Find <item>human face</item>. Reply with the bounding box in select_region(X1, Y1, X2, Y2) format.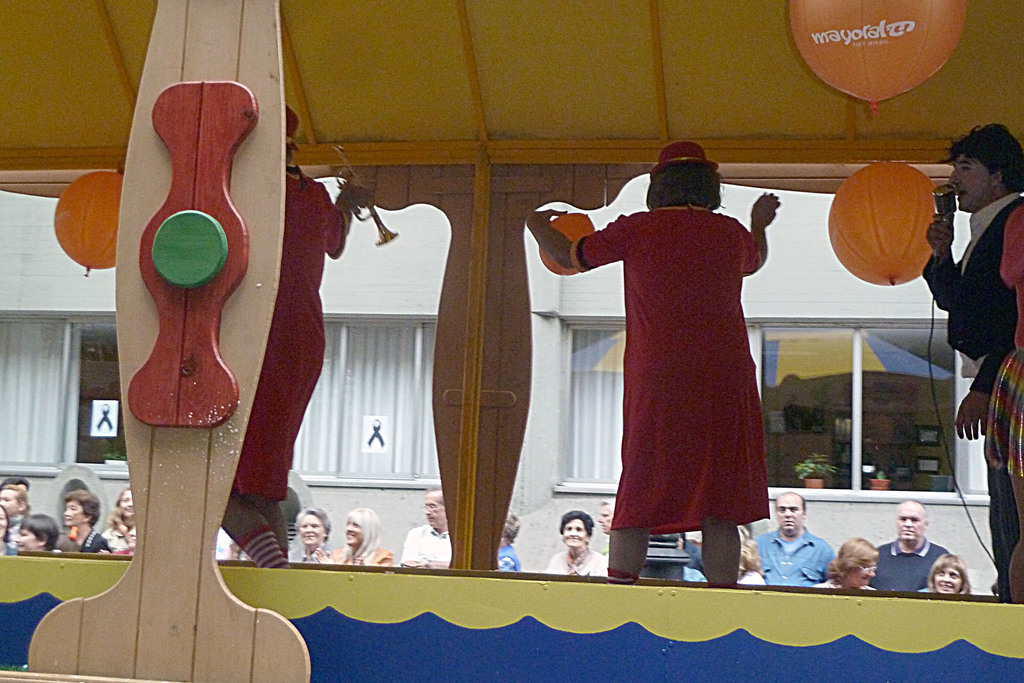
select_region(899, 506, 927, 542).
